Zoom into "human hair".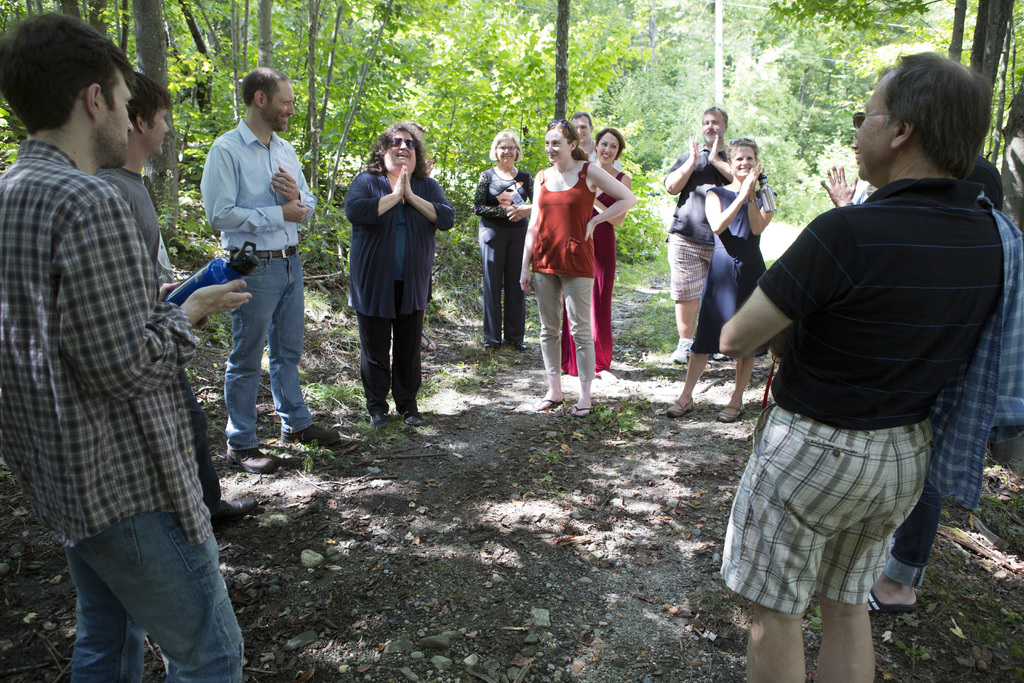
Zoom target: rect(547, 120, 591, 161).
